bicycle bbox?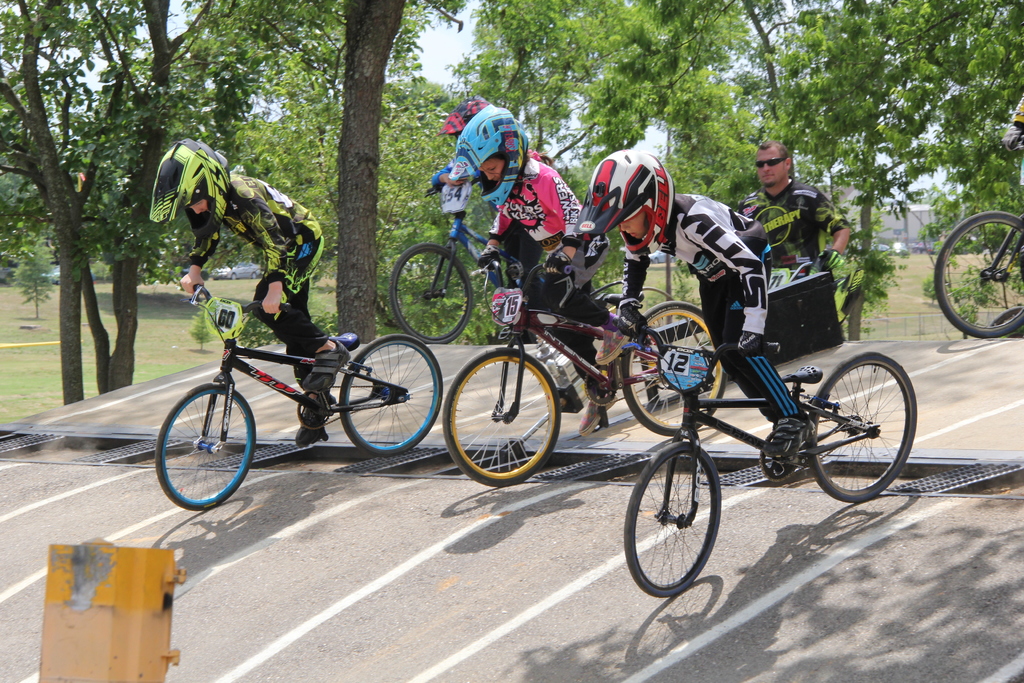
625, 323, 920, 600
